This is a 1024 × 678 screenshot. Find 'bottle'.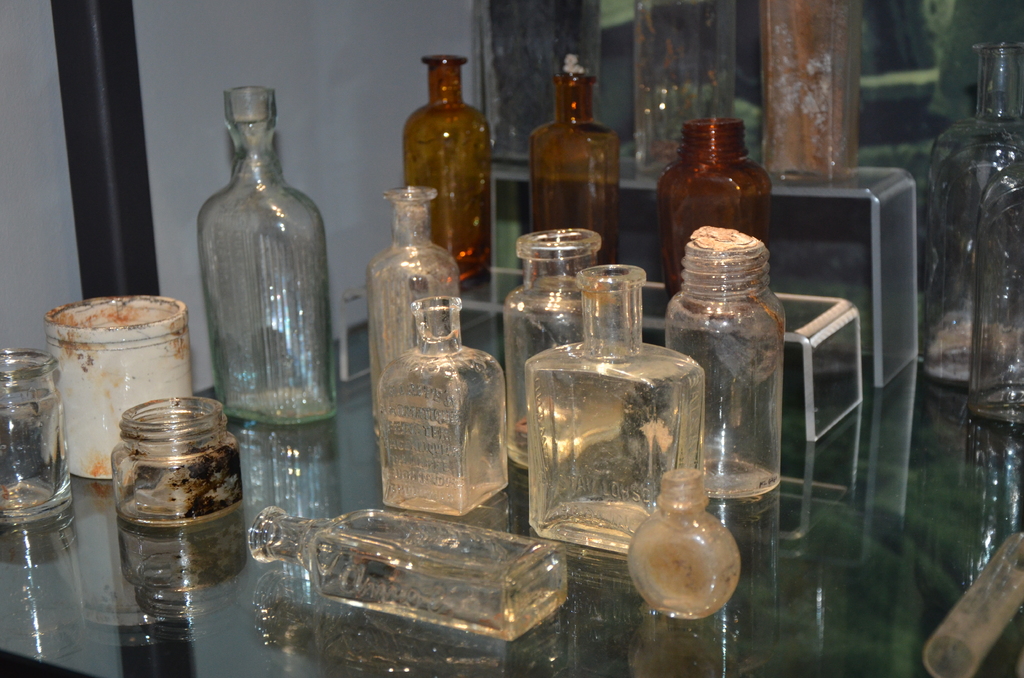
Bounding box: 921:37:1023:391.
